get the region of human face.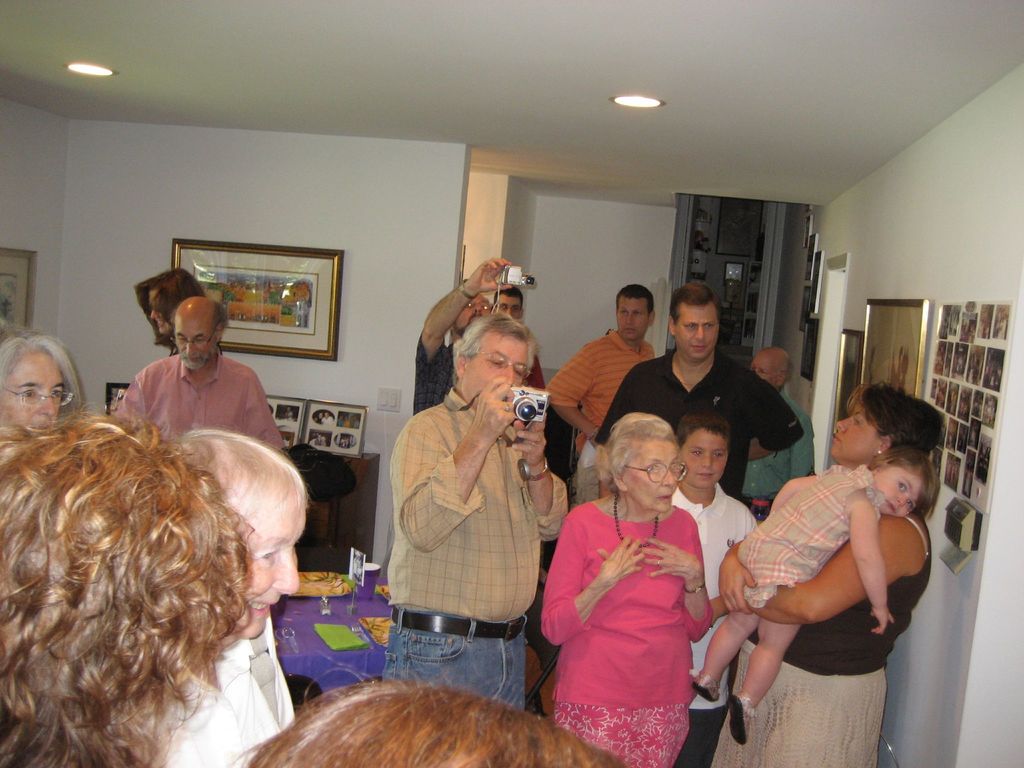
box=[824, 408, 880, 463].
